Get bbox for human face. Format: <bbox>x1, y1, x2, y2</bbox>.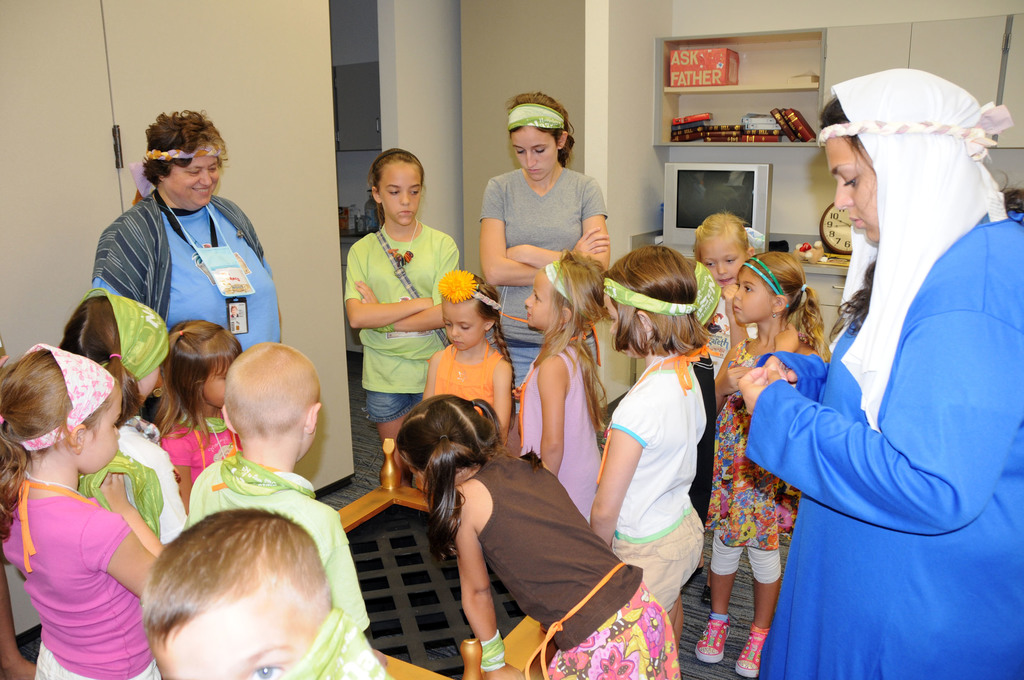
<bbox>698, 238, 743, 286</bbox>.
